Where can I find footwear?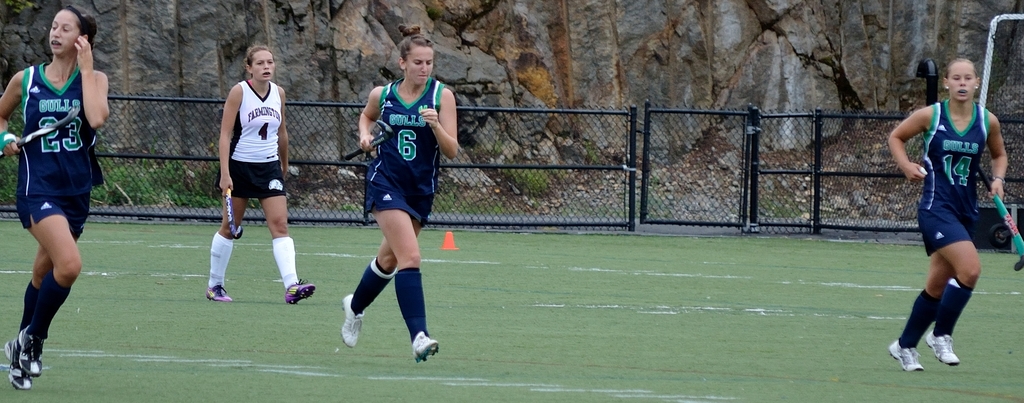
You can find it at [left=927, top=327, right=962, bottom=364].
